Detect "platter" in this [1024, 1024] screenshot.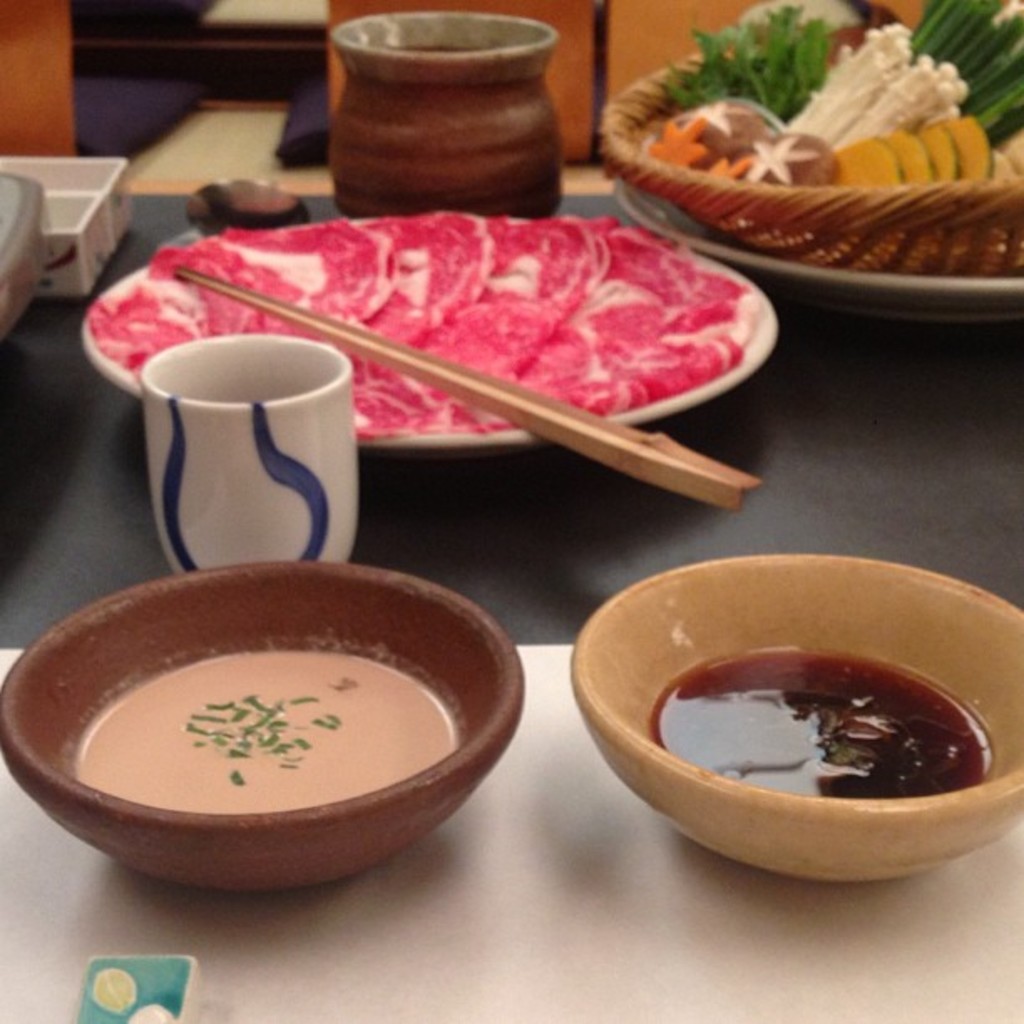
Detection: left=611, top=179, right=1022, bottom=318.
